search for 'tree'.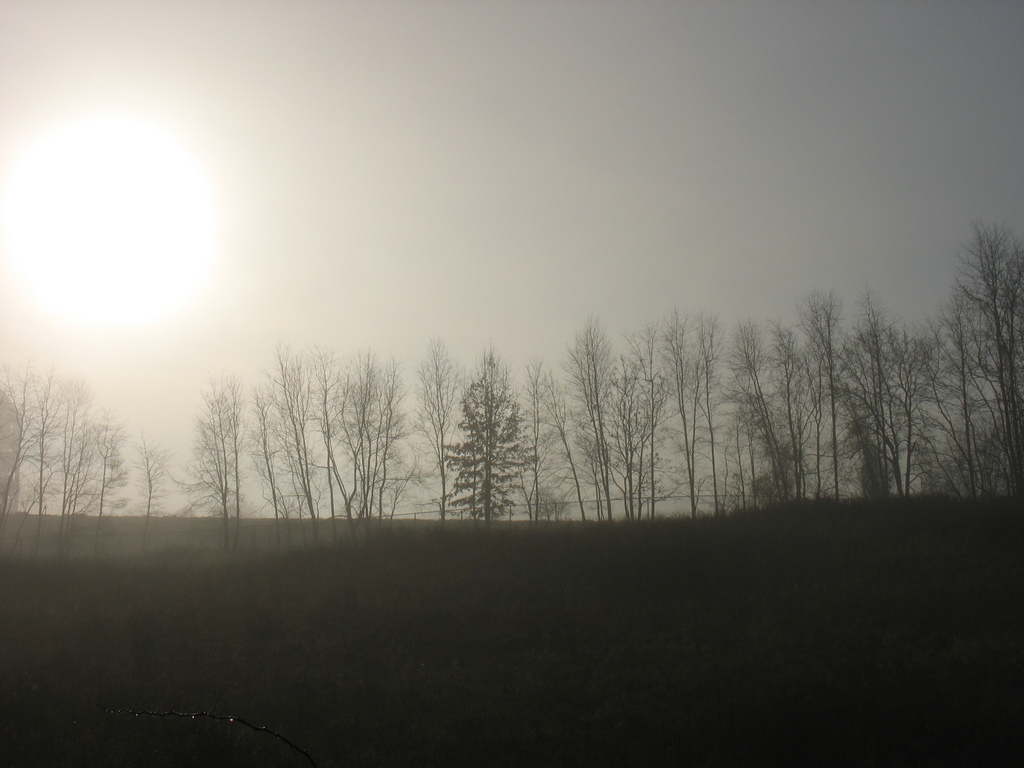
Found at 612/353/644/518.
